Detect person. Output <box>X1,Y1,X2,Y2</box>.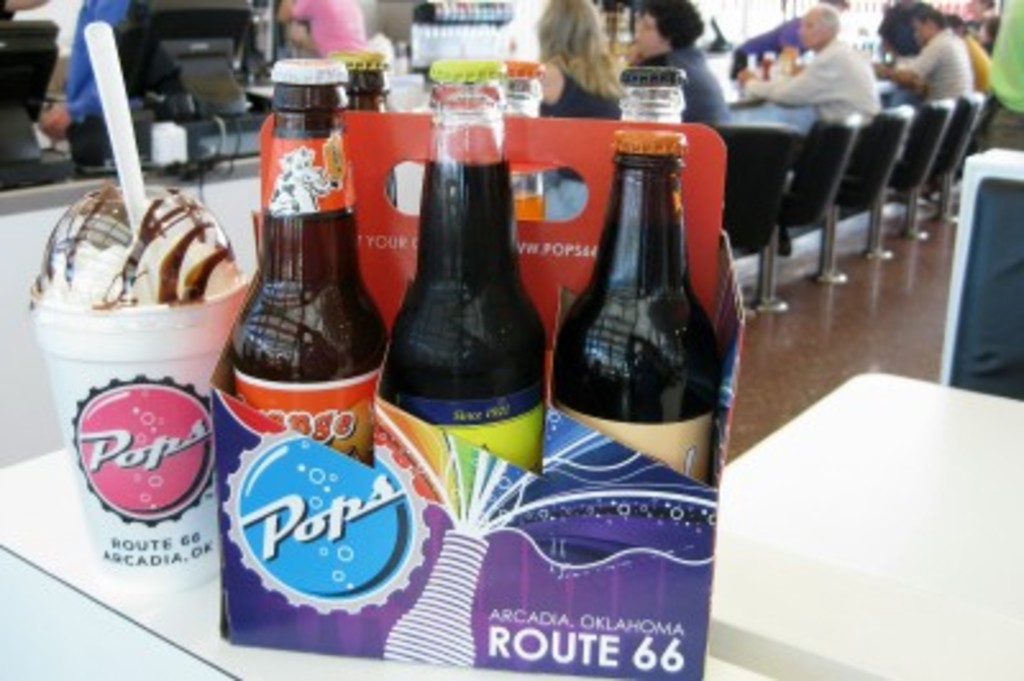
<box>730,0,883,125</box>.
